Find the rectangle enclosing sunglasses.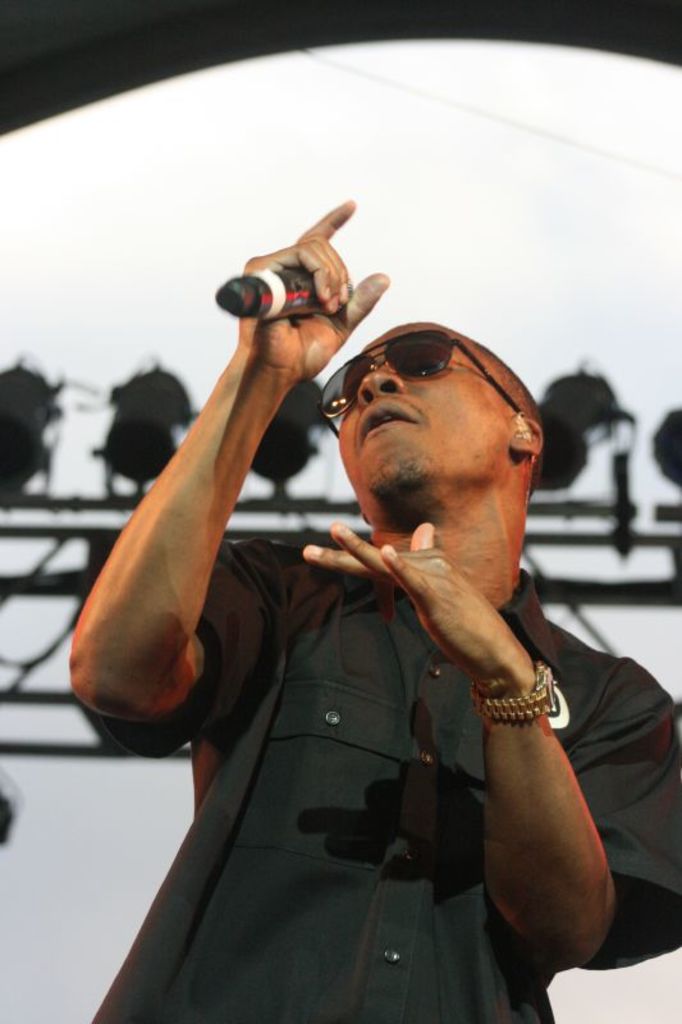
[left=326, top=330, right=523, bottom=436].
